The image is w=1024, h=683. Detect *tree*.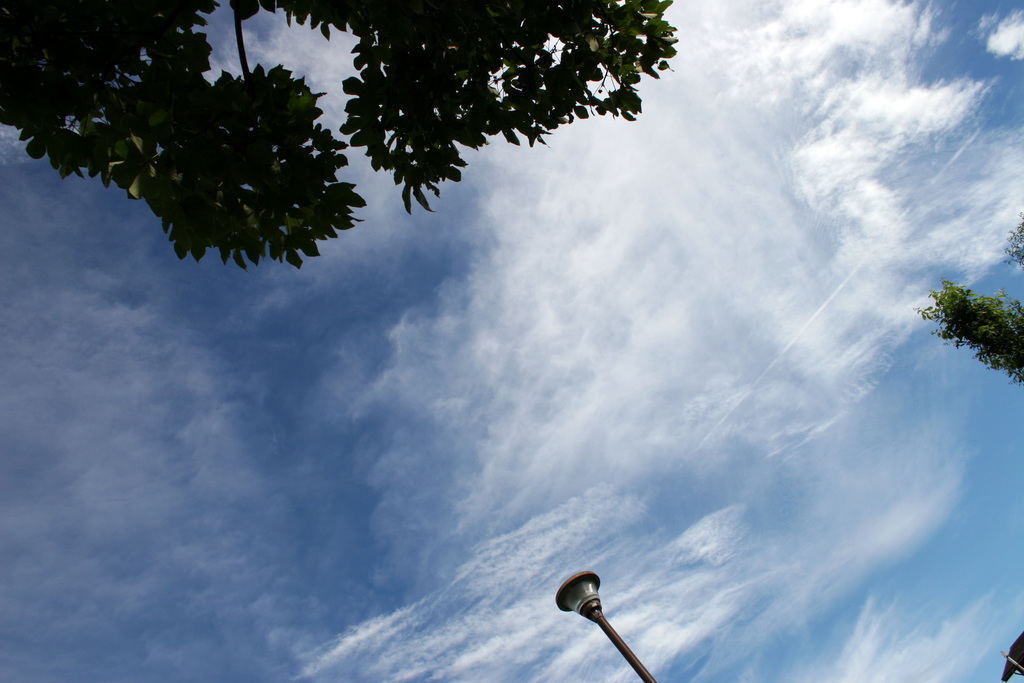
Detection: bbox(0, 0, 684, 279).
